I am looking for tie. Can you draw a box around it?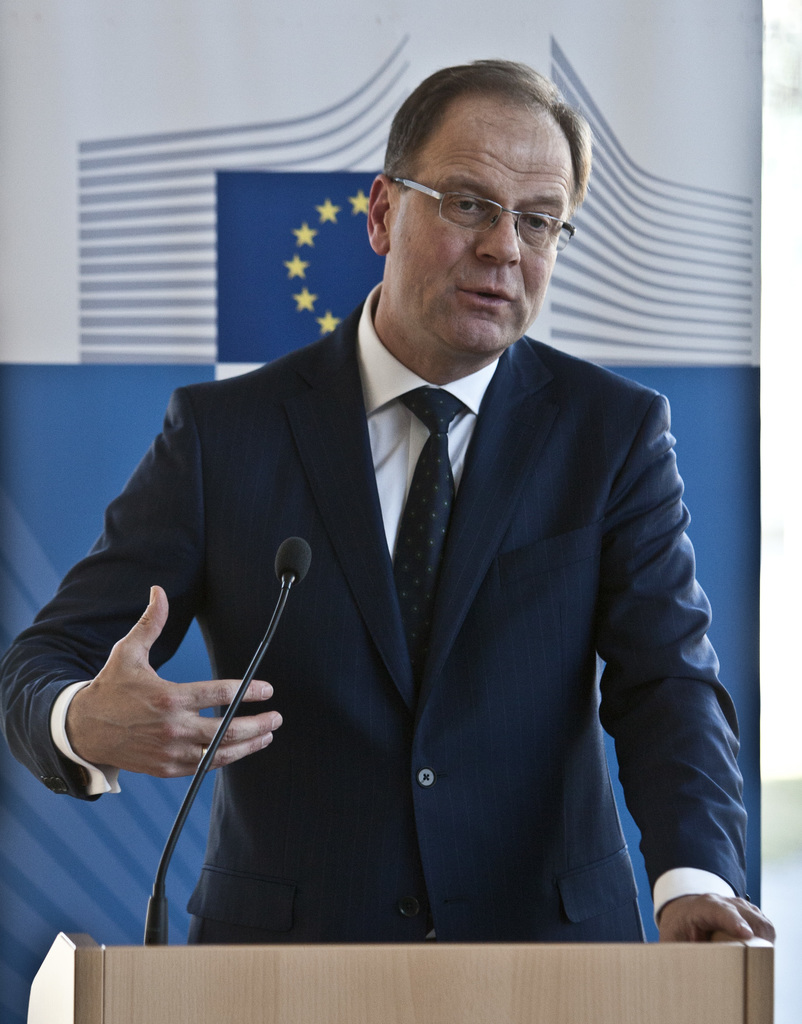
Sure, the bounding box is (x1=399, y1=390, x2=471, y2=658).
